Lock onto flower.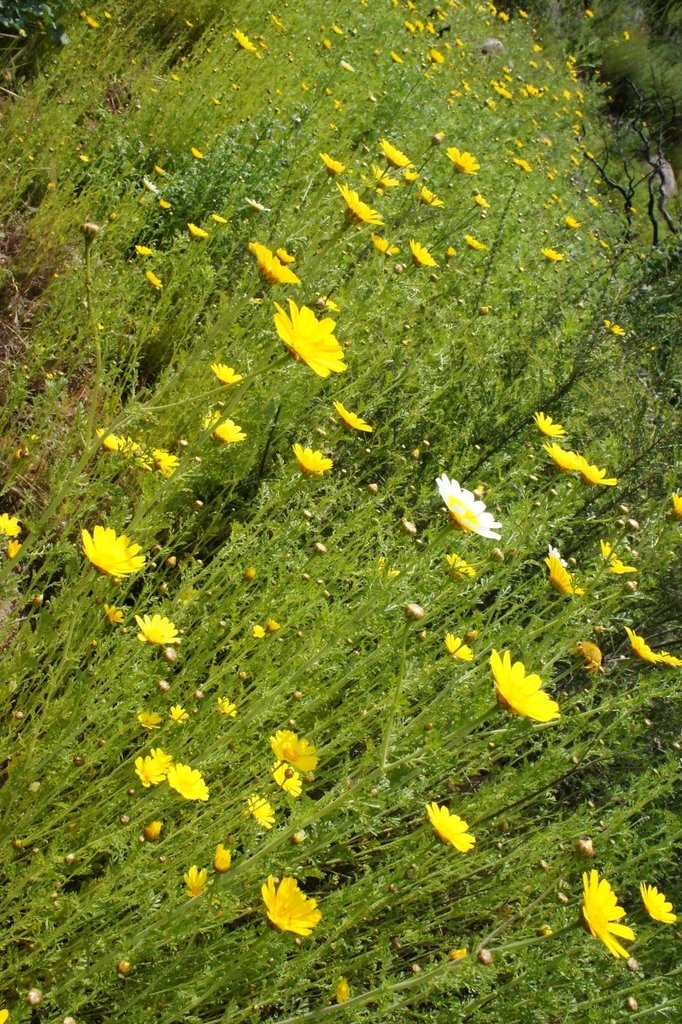
Locked: {"left": 536, "top": 244, "right": 562, "bottom": 262}.
